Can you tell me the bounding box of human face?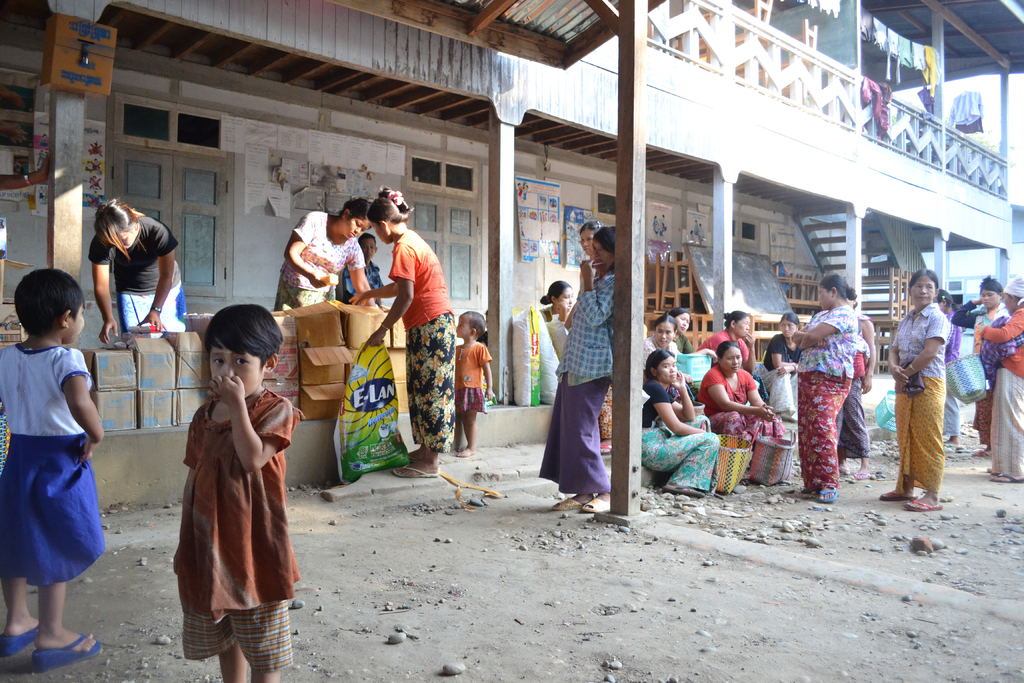
box=[981, 289, 1001, 308].
